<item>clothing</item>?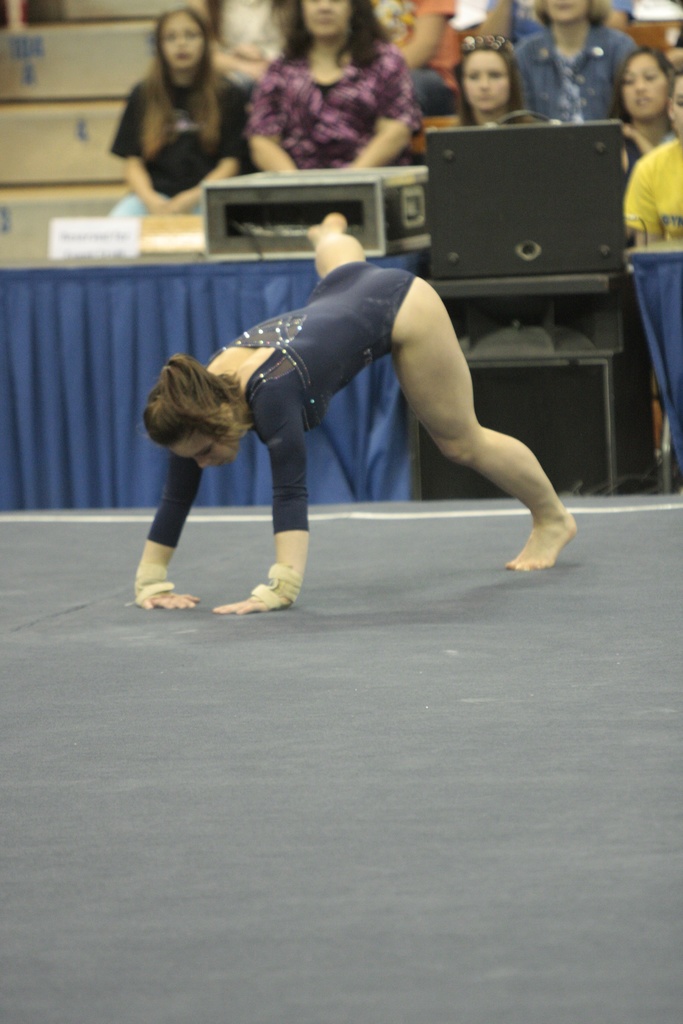
x1=616, y1=127, x2=682, y2=268
